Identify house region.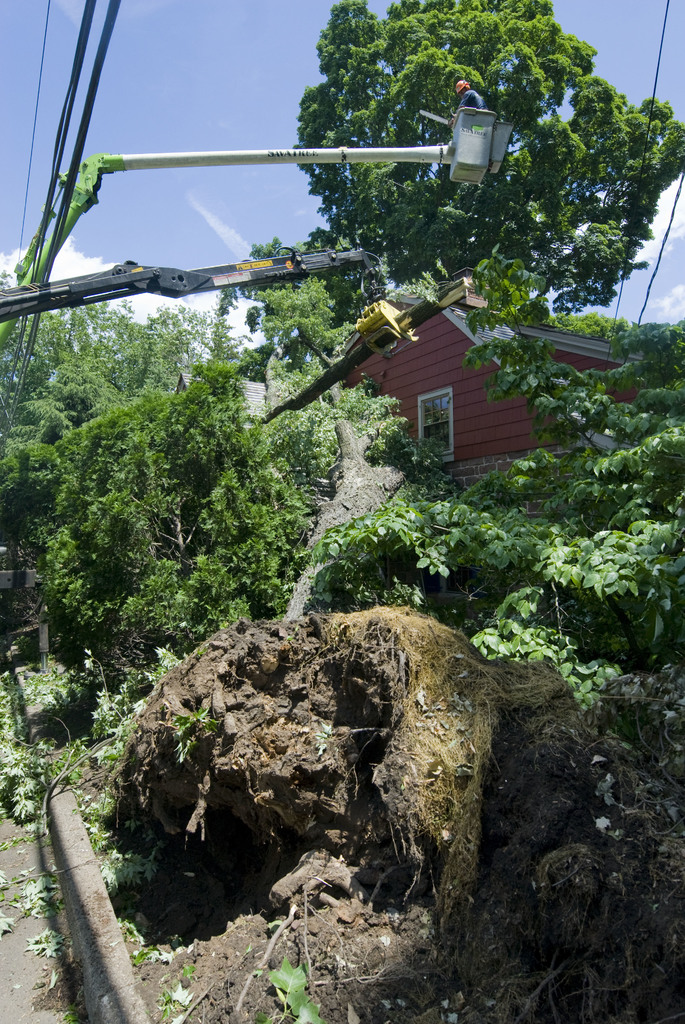
Region: Rect(271, 266, 684, 531).
